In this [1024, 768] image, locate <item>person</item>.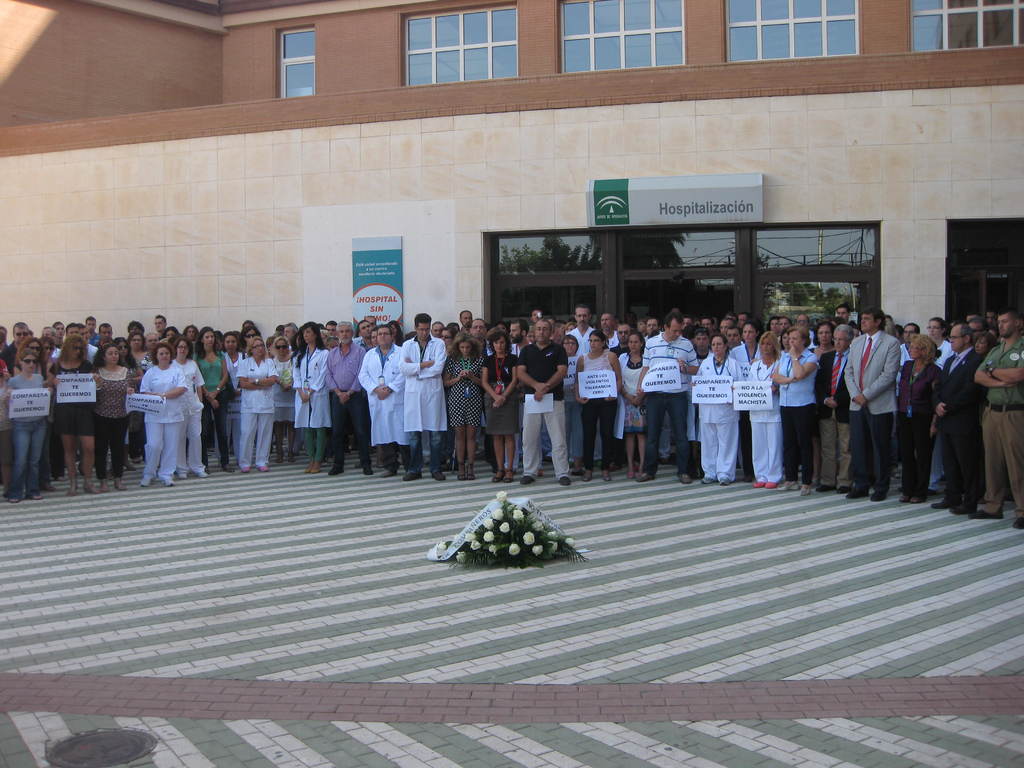
Bounding box: select_region(365, 326, 380, 468).
